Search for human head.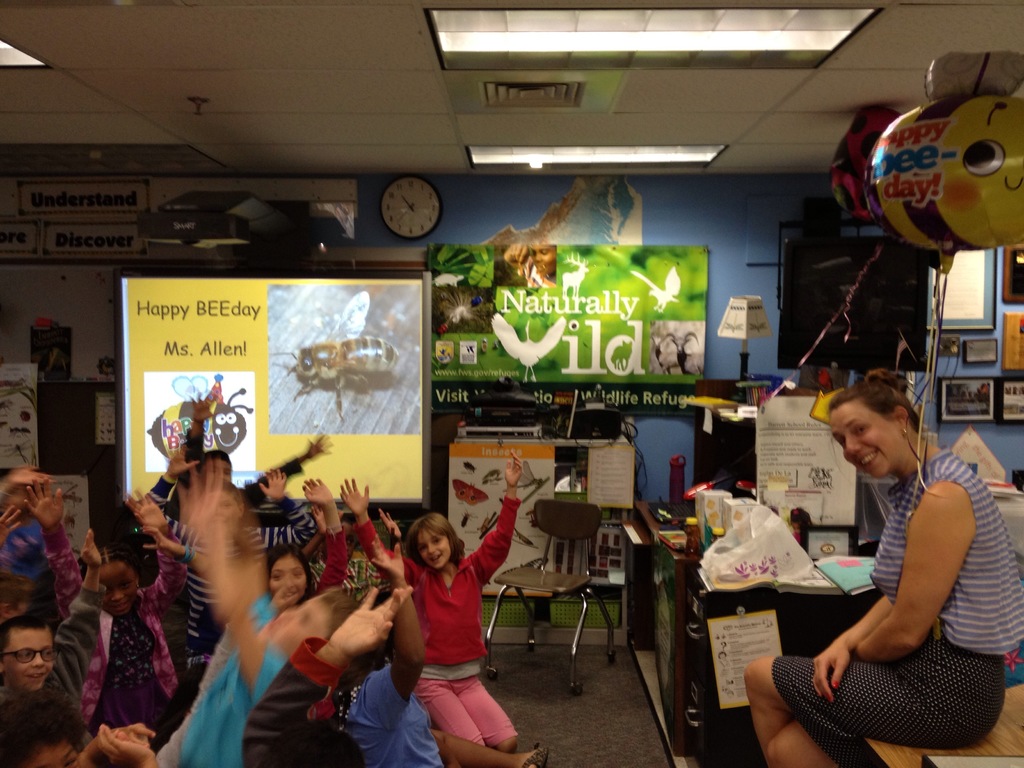
Found at detection(316, 511, 362, 568).
